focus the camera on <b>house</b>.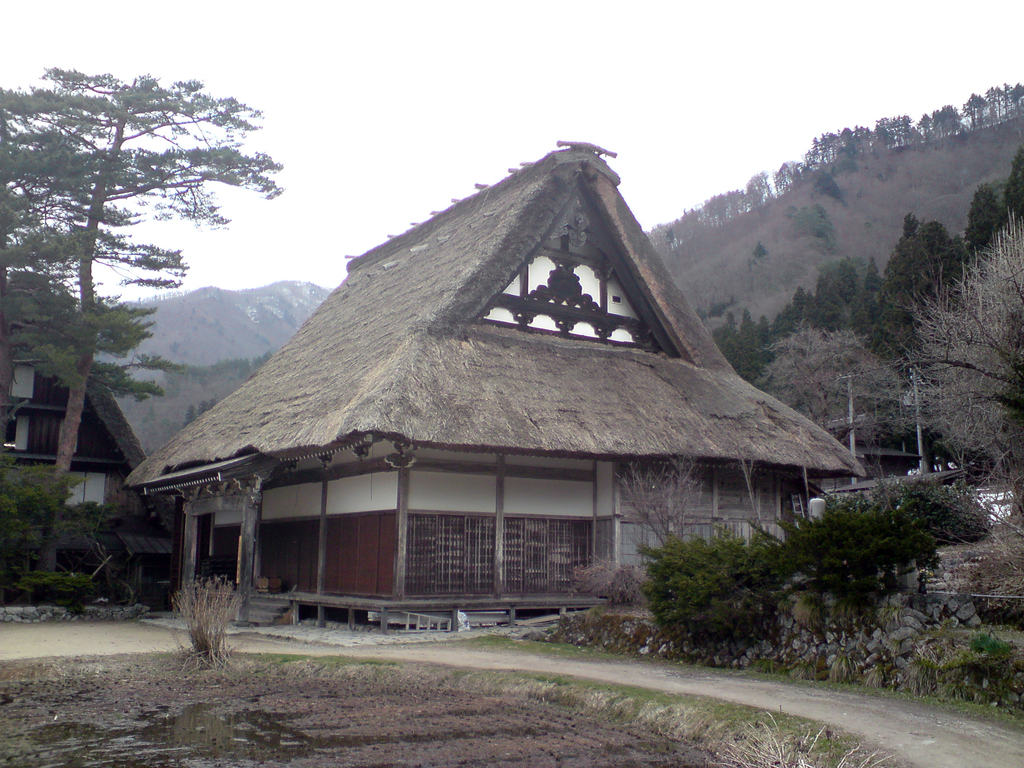
Focus region: <bbox>830, 465, 984, 513</bbox>.
